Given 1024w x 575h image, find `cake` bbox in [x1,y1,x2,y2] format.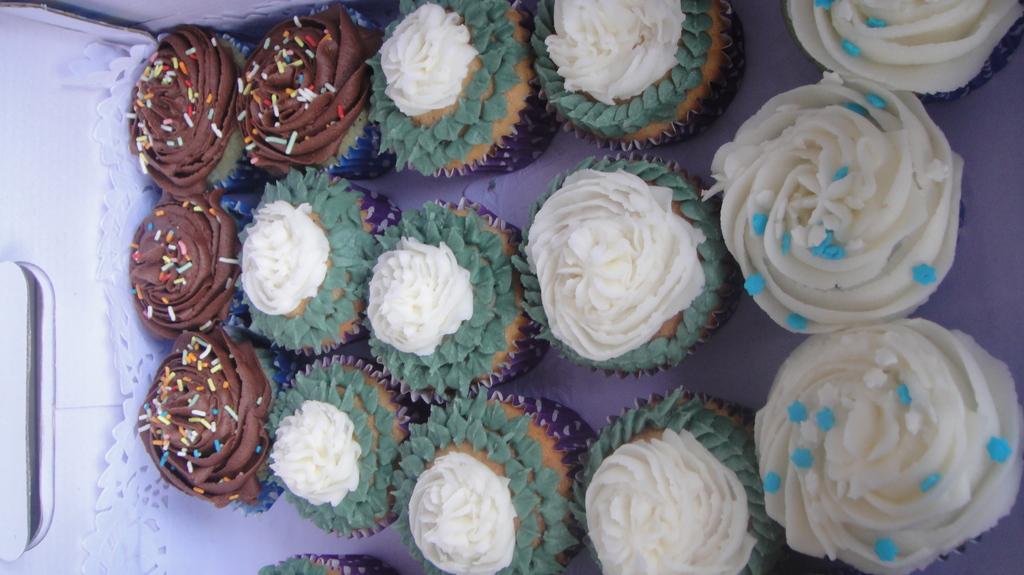
[119,0,1023,574].
